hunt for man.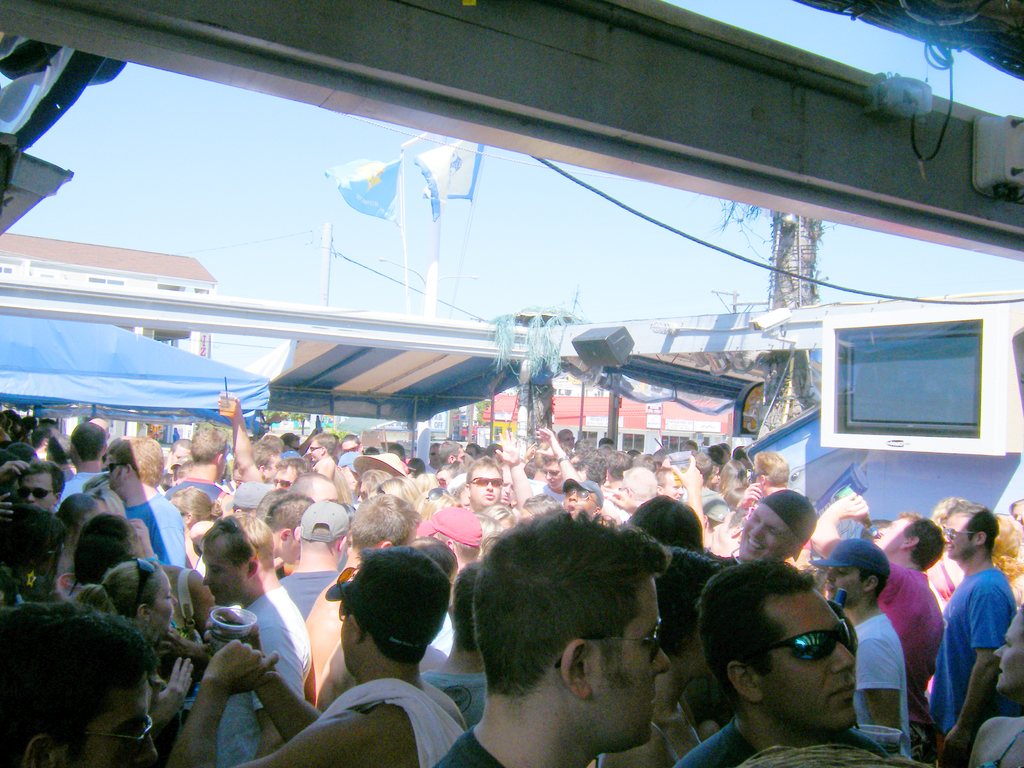
Hunted down at region(168, 544, 467, 767).
